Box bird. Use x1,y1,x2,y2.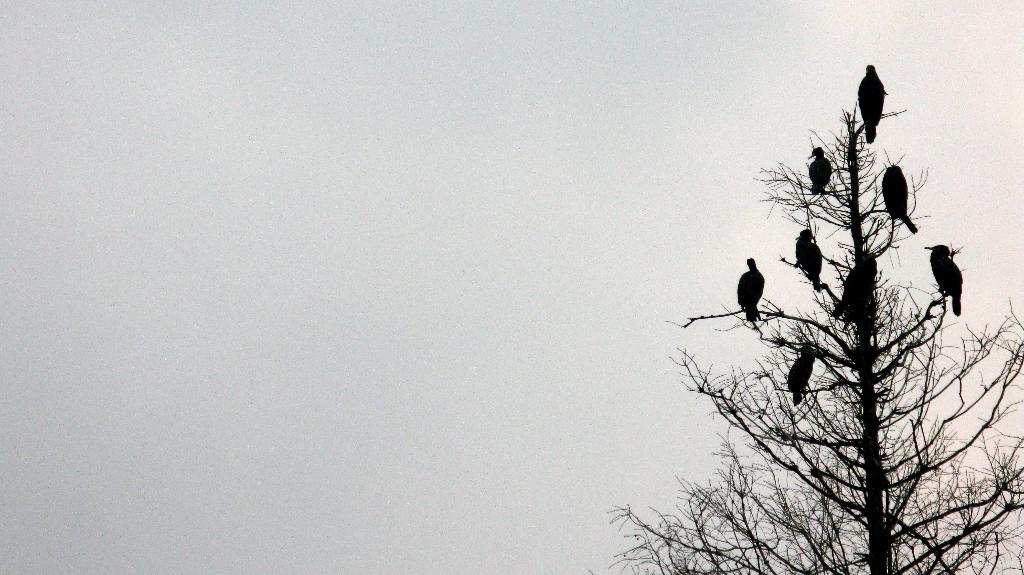
799,143,837,196.
